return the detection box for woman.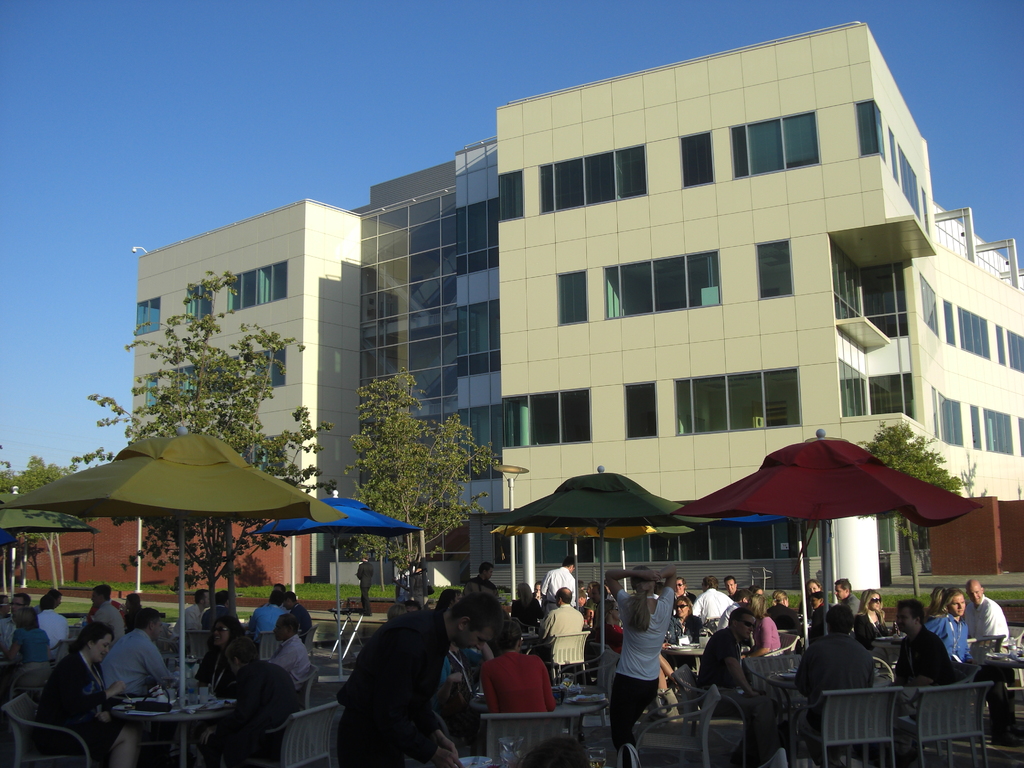
bbox(664, 596, 709, 645).
